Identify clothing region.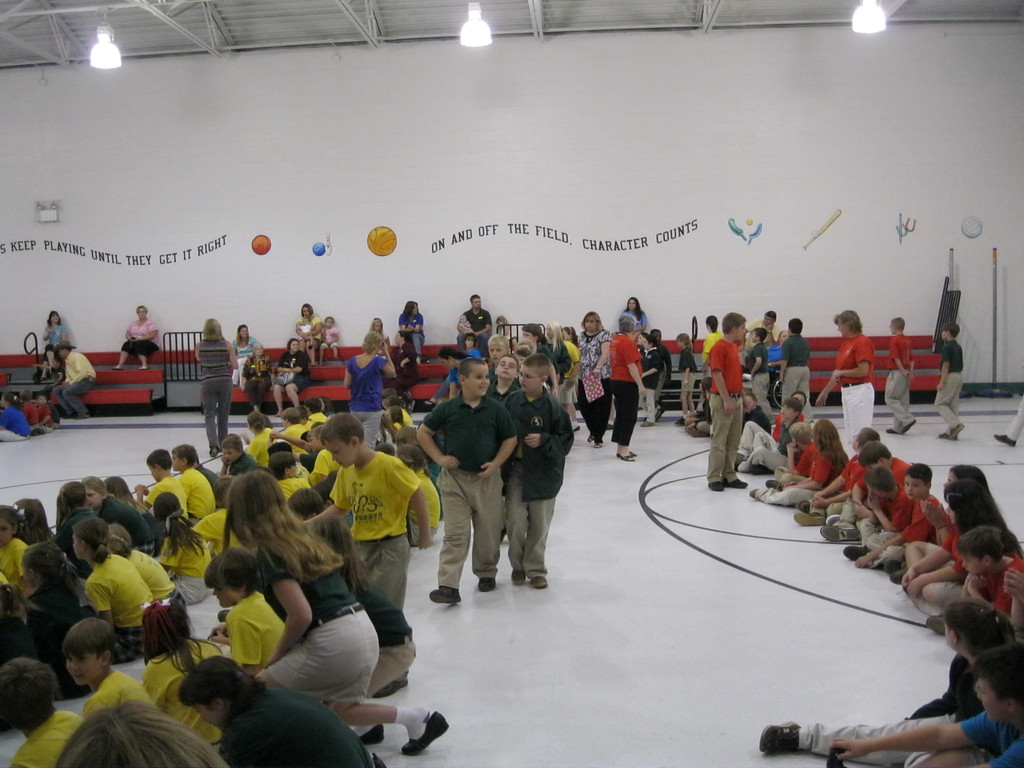
Region: bbox=[704, 328, 721, 357].
